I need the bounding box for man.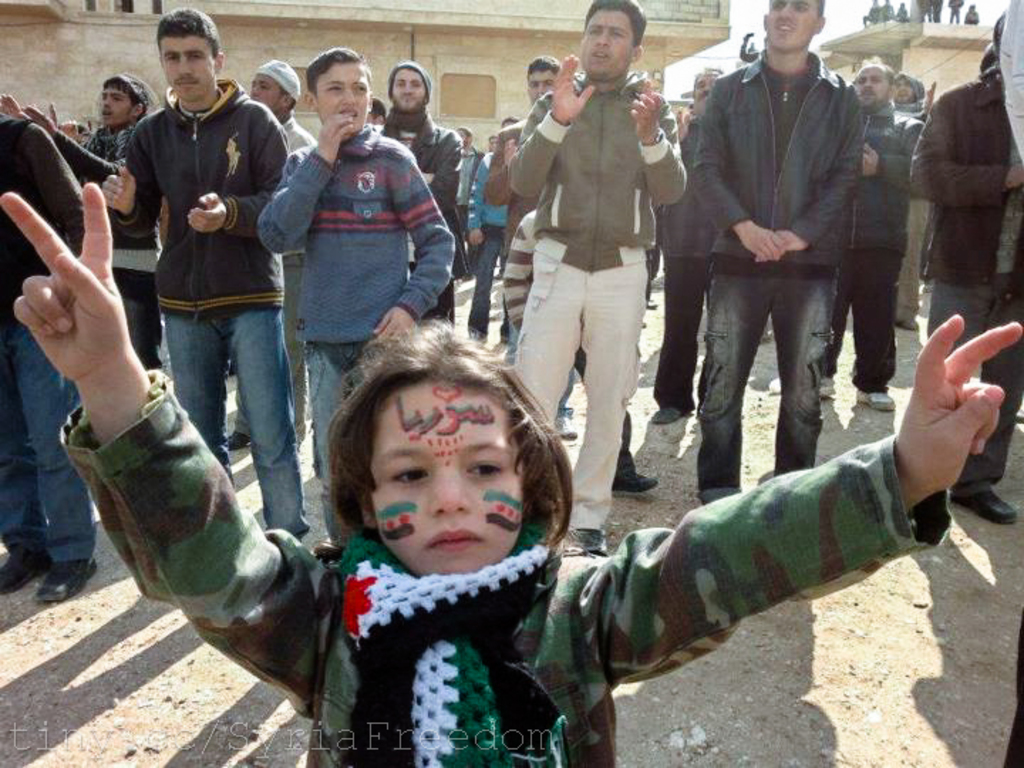
Here it is: {"x1": 811, "y1": 61, "x2": 889, "y2": 412}.
